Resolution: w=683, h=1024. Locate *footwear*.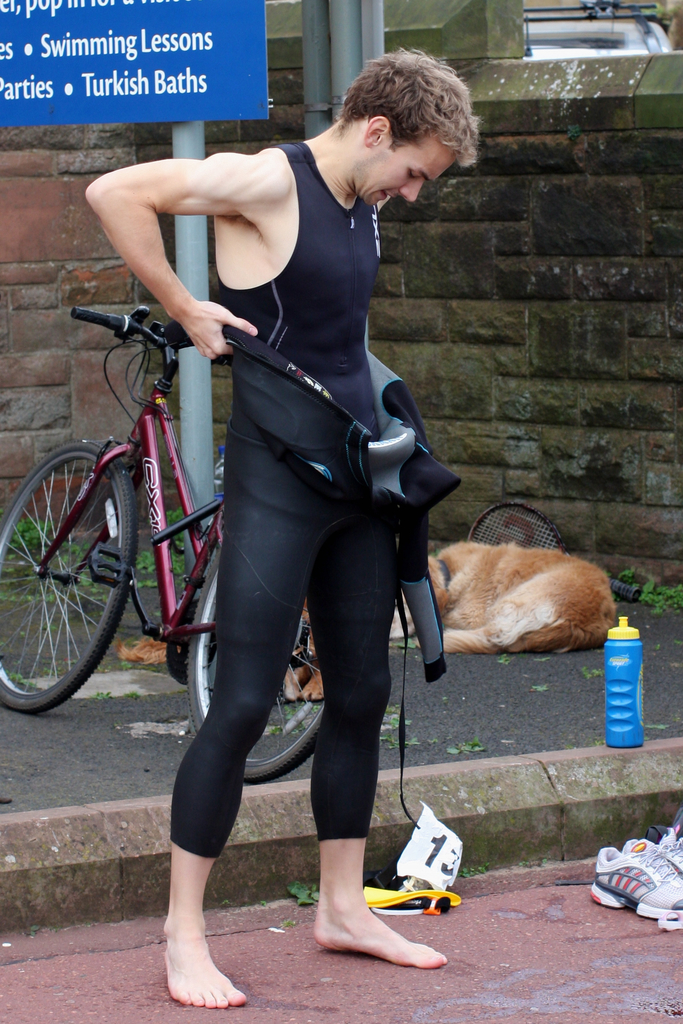
(648, 819, 682, 875).
